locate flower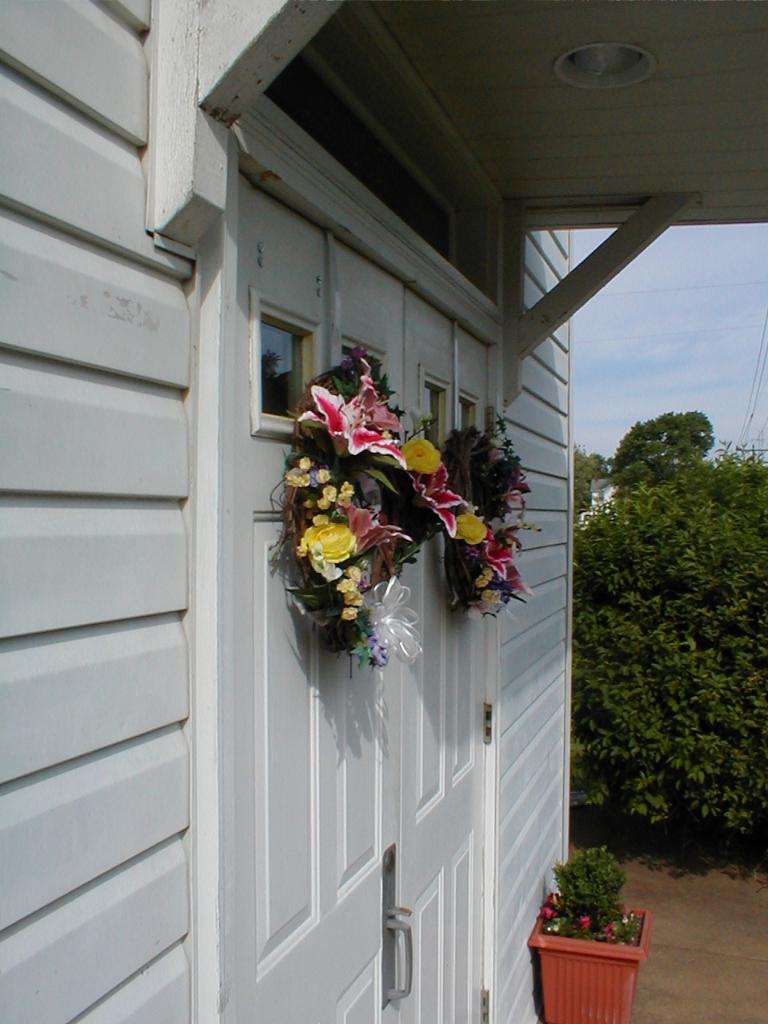
(left=339, top=574, right=355, bottom=599)
